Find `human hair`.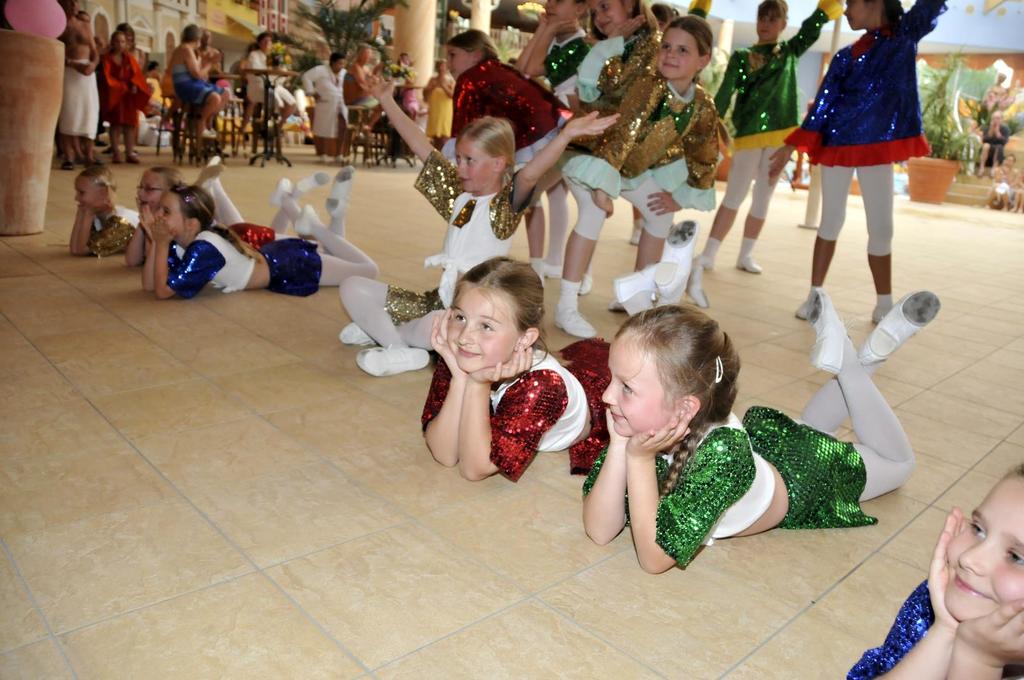
box(1002, 463, 1023, 487).
